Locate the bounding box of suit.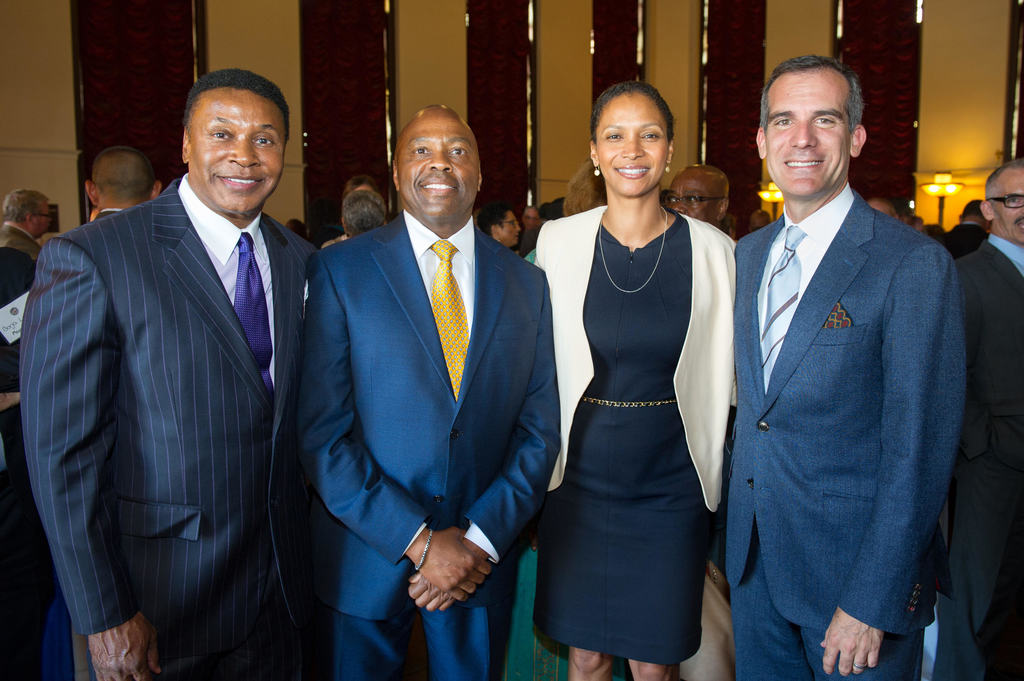
Bounding box: <region>733, 181, 968, 680</region>.
